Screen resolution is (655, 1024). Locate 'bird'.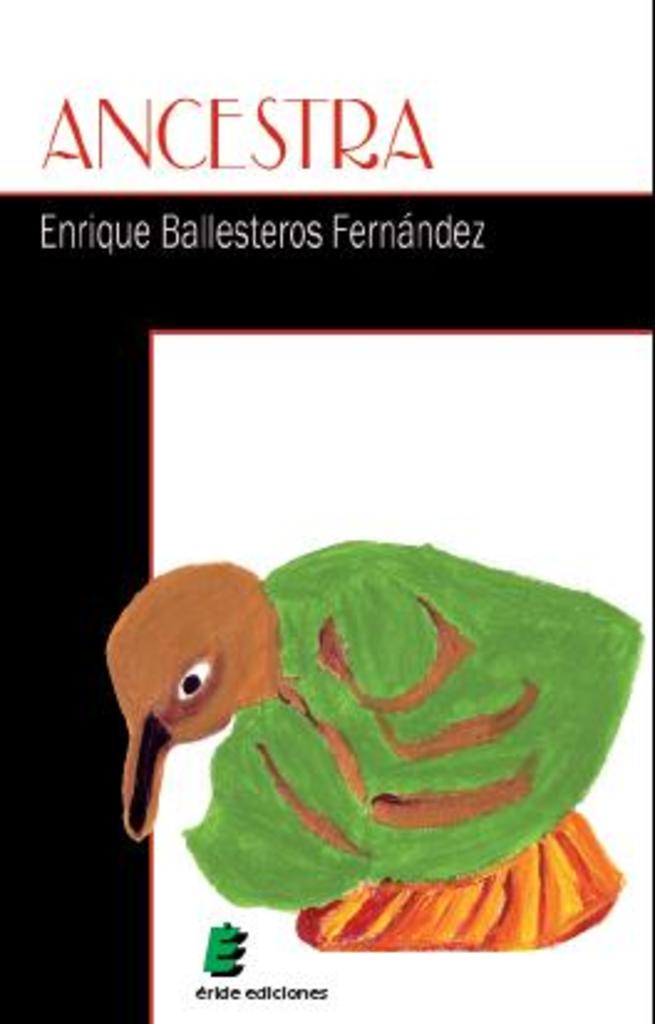
94 531 653 977.
